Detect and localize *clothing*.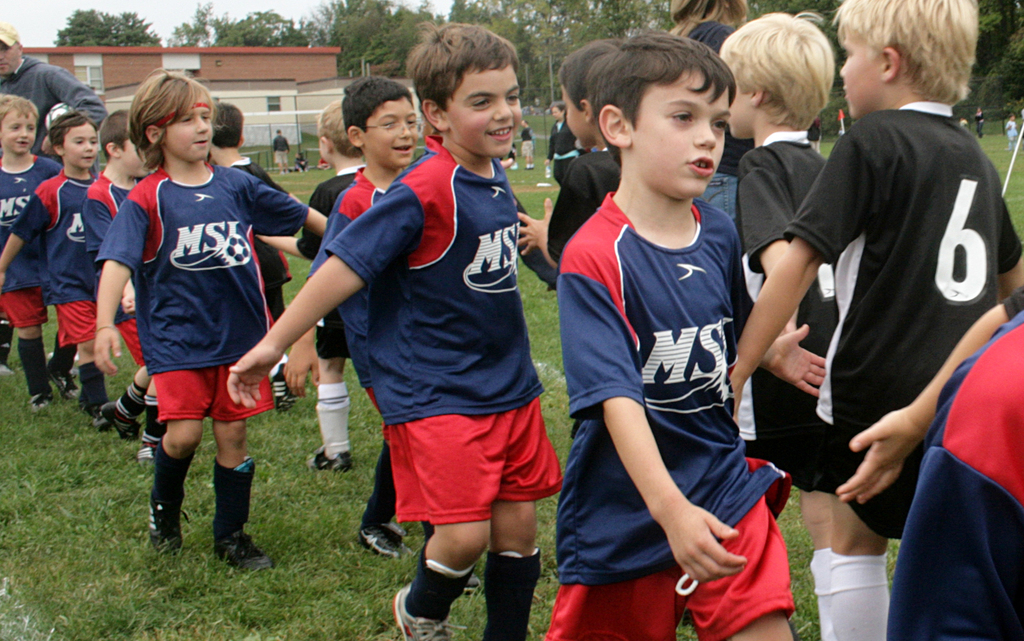
Localized at (x1=547, y1=143, x2=622, y2=263).
